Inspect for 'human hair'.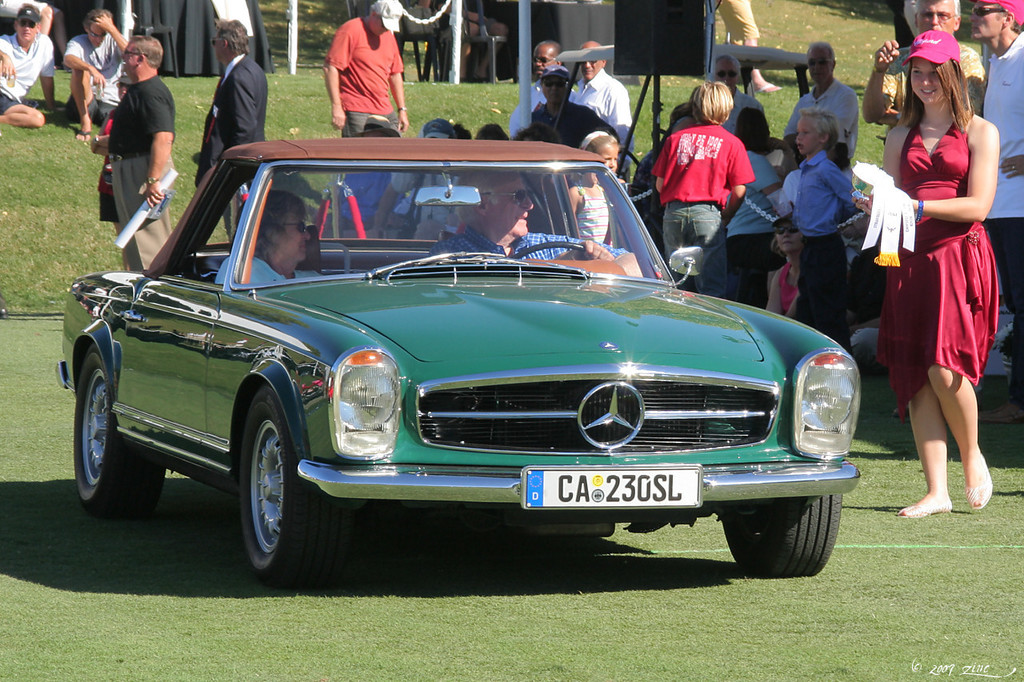
Inspection: [left=994, top=6, right=1021, bottom=33].
